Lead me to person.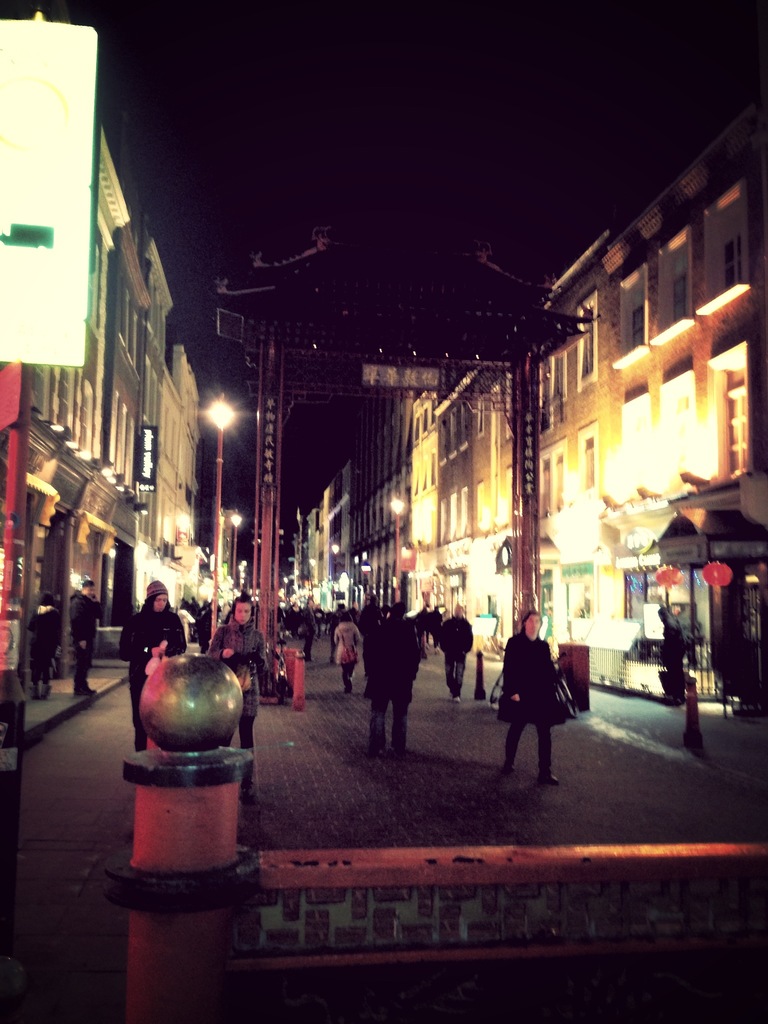
Lead to (658,605,687,700).
